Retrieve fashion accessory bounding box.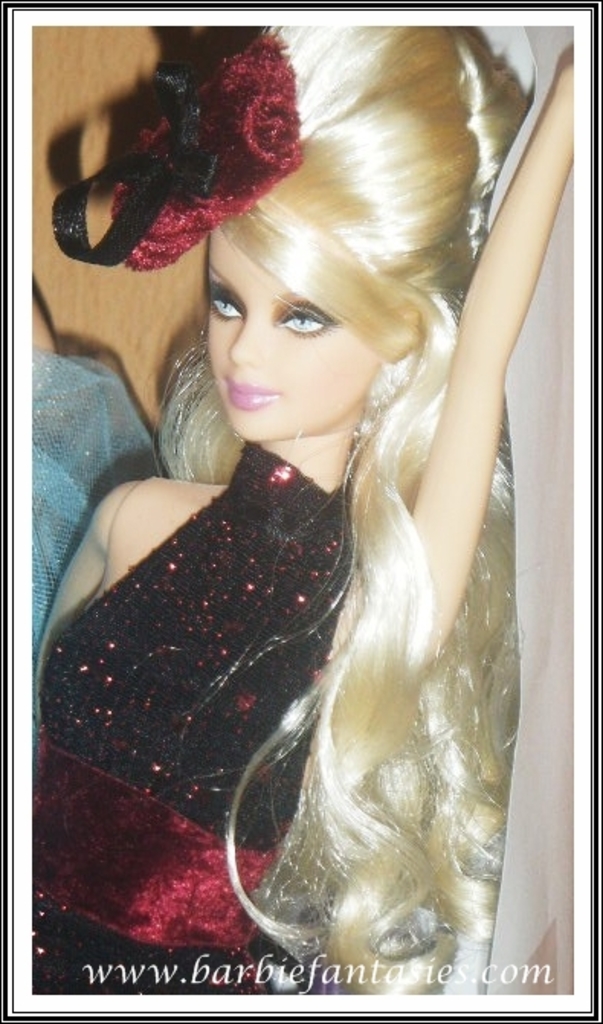
Bounding box: 46,24,302,276.
